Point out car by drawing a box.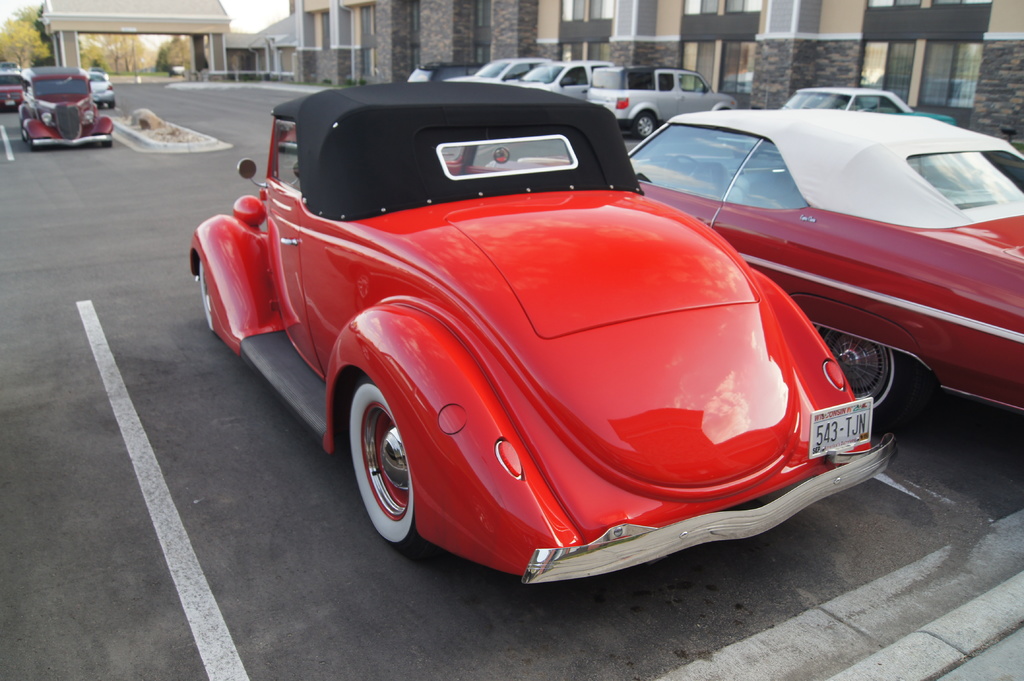
x1=501, y1=58, x2=612, y2=97.
